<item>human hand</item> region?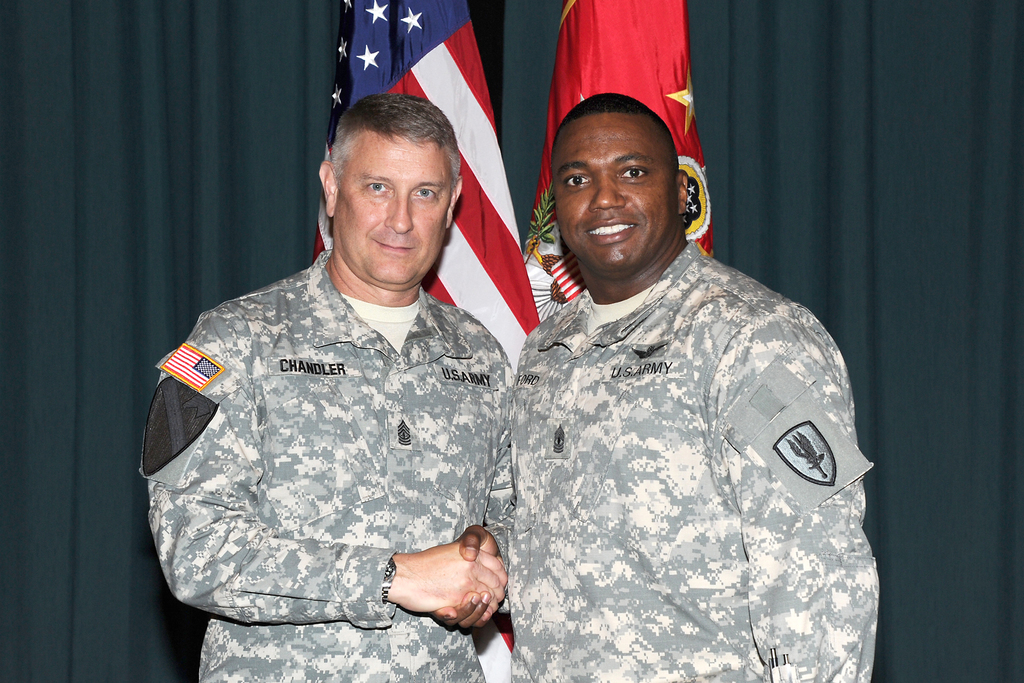
region(434, 524, 502, 636)
